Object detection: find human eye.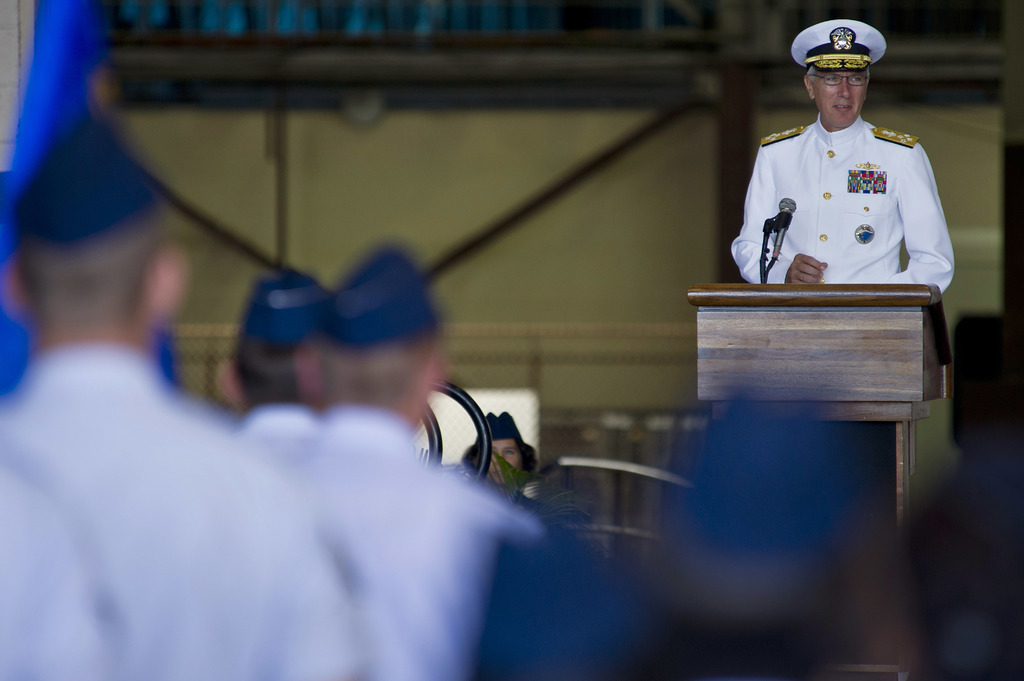
x1=850, y1=76, x2=862, y2=86.
